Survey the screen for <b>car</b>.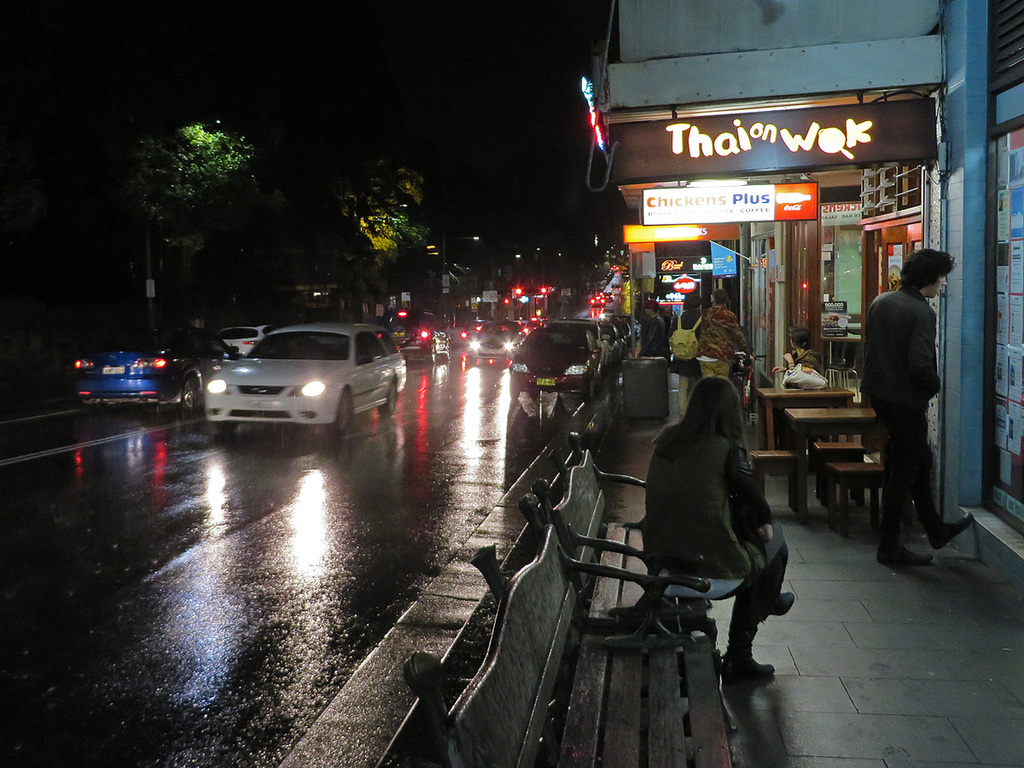
Survey found: <bbox>385, 309, 451, 357</bbox>.
